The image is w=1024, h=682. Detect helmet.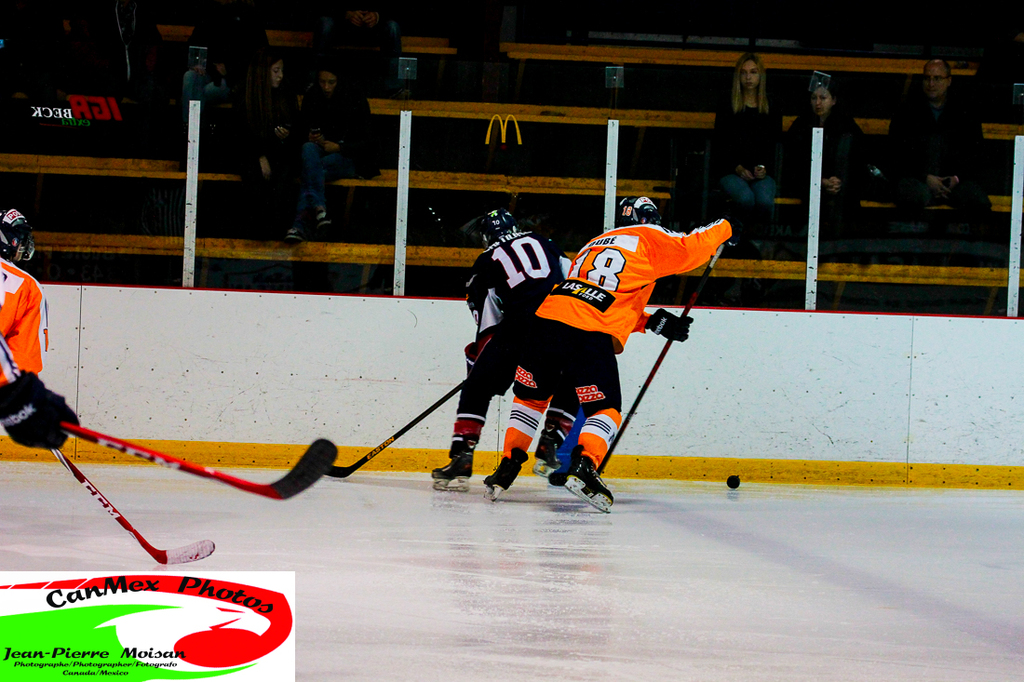
Detection: [x1=612, y1=191, x2=657, y2=224].
